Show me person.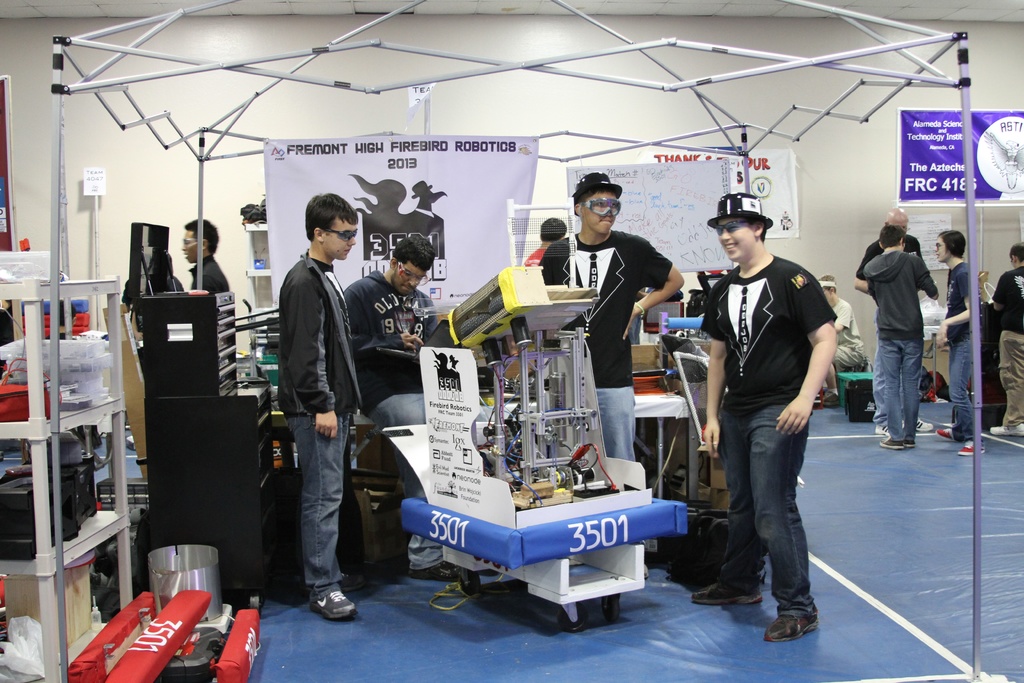
person is here: {"x1": 690, "y1": 218, "x2": 838, "y2": 643}.
